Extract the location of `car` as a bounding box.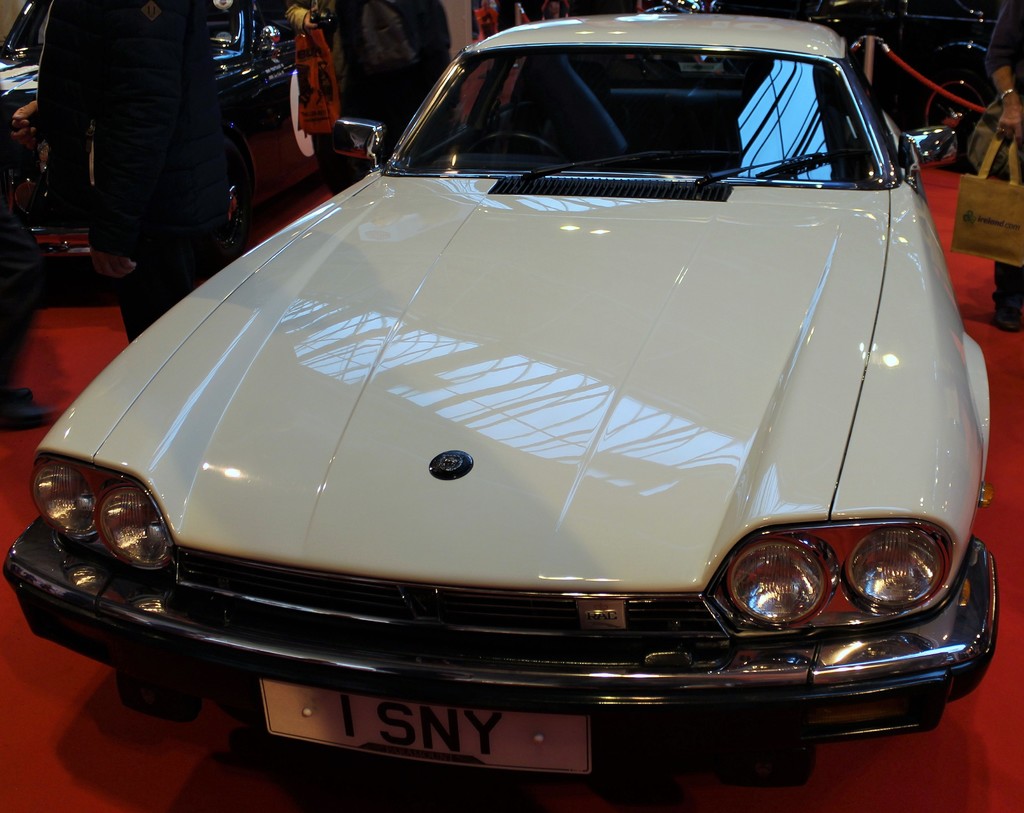
{"left": 0, "top": 4, "right": 1002, "bottom": 801}.
